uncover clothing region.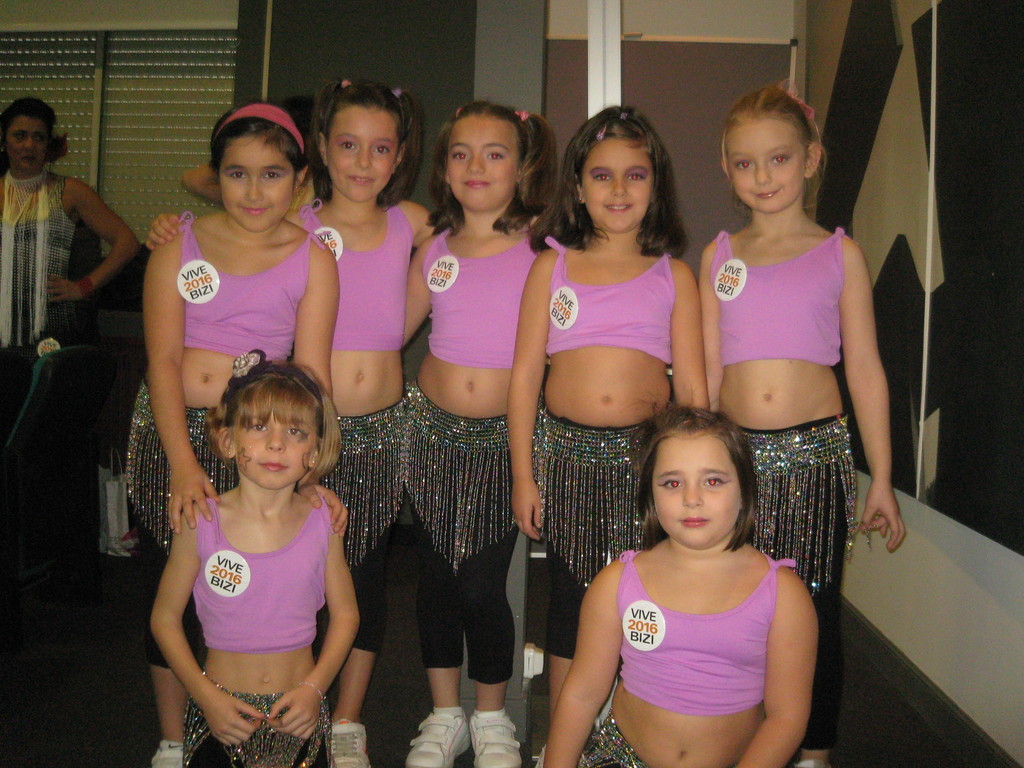
Uncovered: x1=141 y1=220 x2=321 y2=678.
